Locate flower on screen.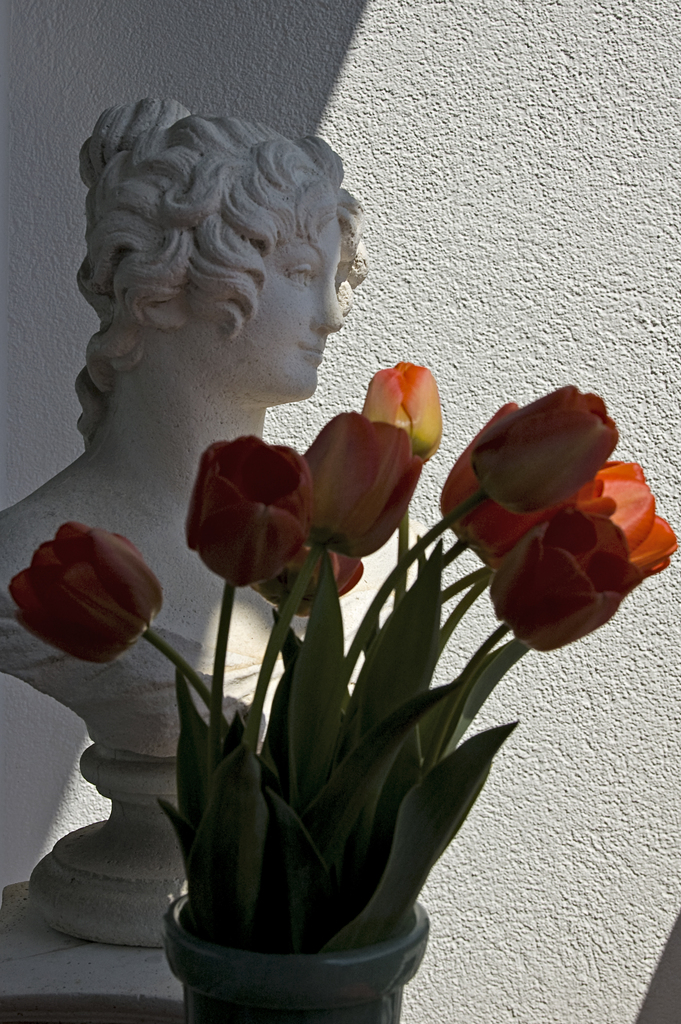
On screen at locate(3, 515, 176, 675).
